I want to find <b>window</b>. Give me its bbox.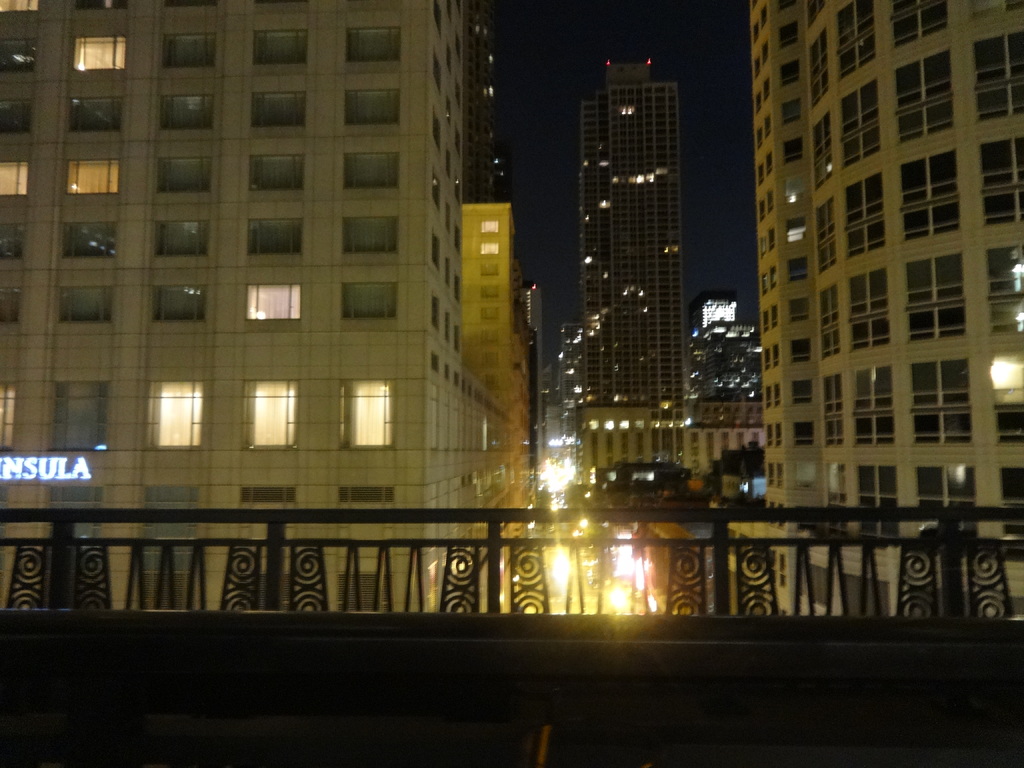
0/224/19/268.
